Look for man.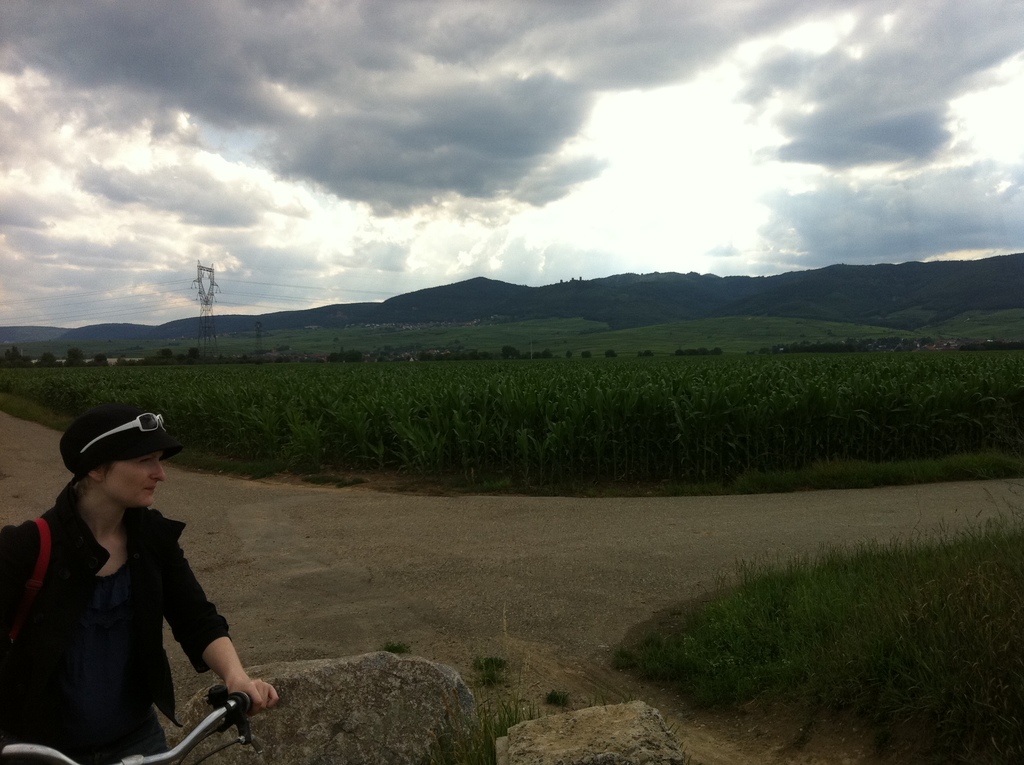
Found: detection(0, 417, 271, 756).
